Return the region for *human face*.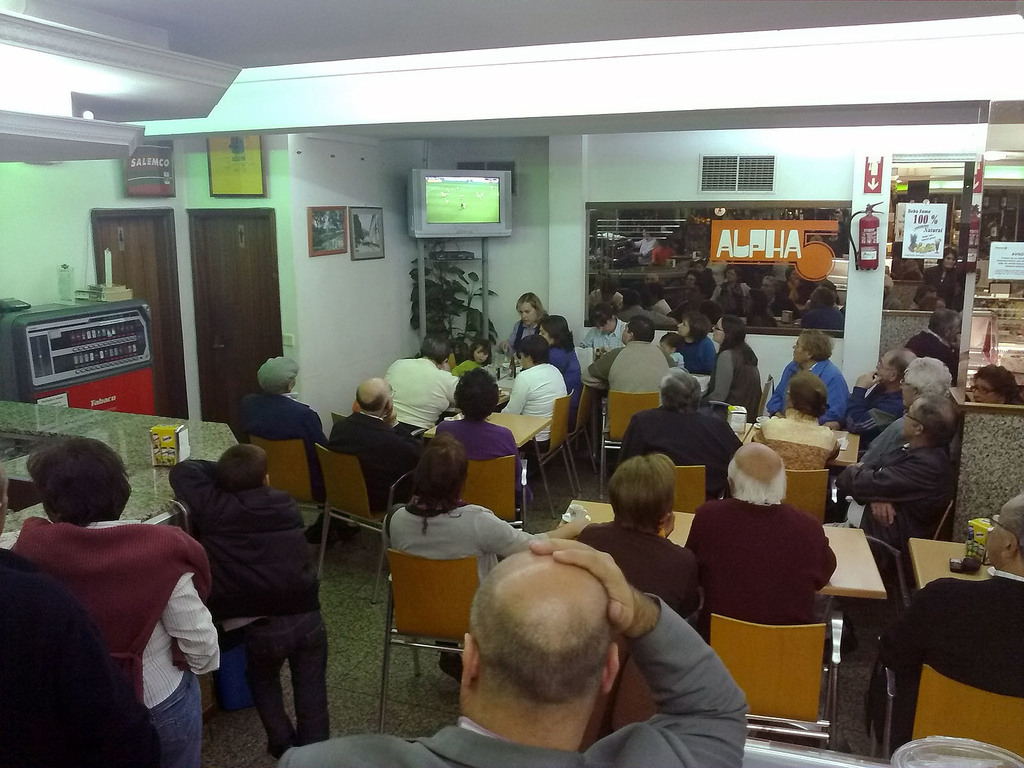
[898,373,912,404].
